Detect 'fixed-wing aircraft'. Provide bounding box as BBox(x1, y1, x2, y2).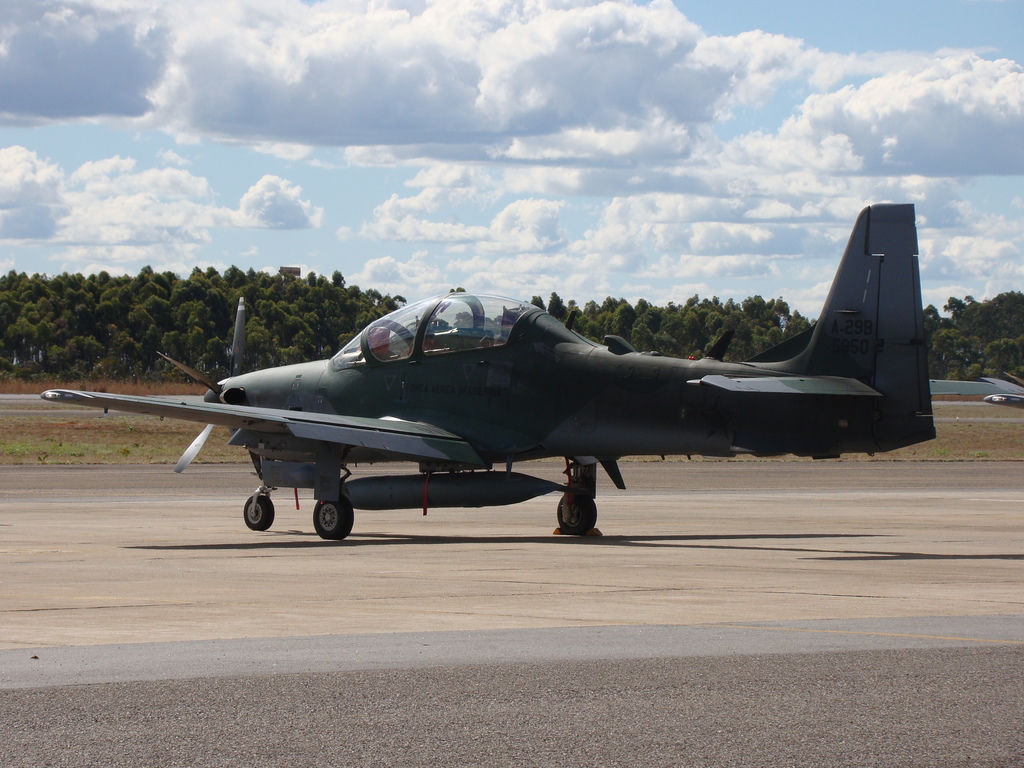
BBox(44, 198, 941, 534).
